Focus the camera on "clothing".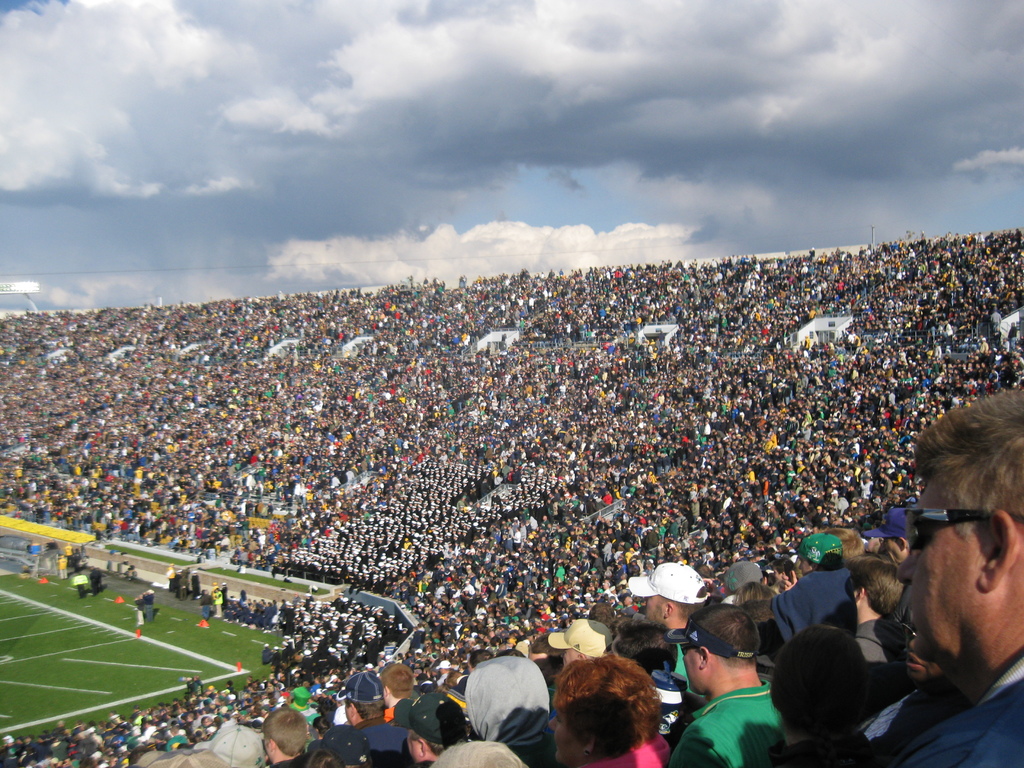
Focus region: box=[842, 614, 895, 699].
